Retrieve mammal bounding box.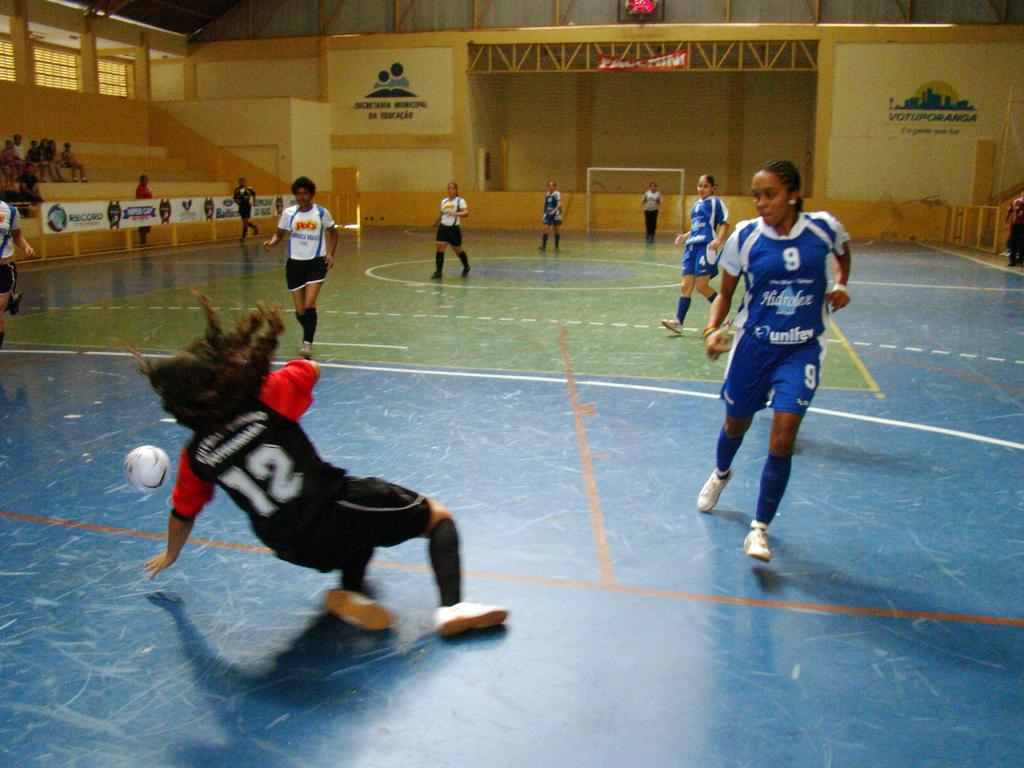
Bounding box: detection(538, 180, 565, 253).
